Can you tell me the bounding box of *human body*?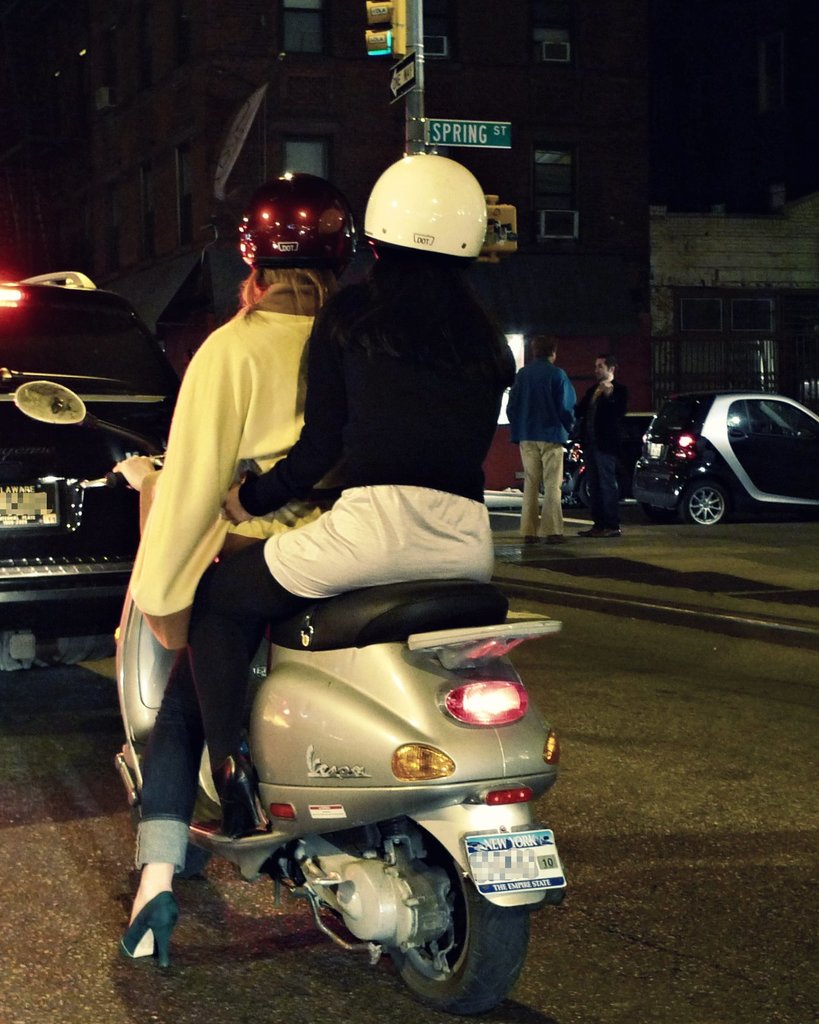
(left=499, top=328, right=583, bottom=550).
